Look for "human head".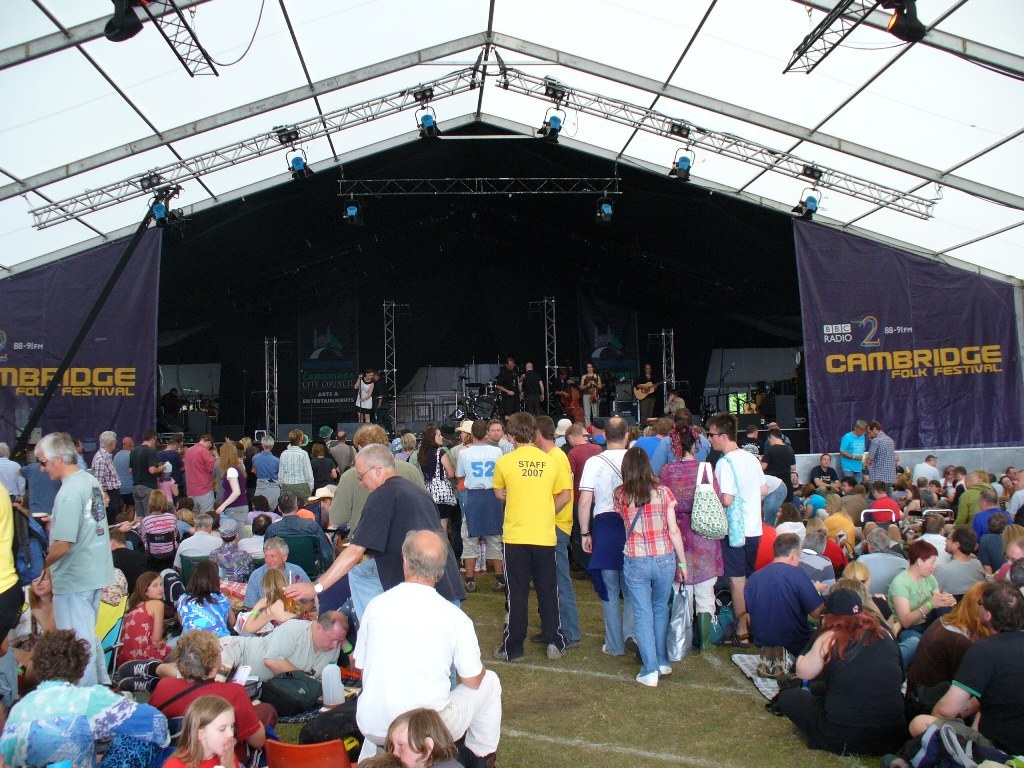
Found: [400,529,449,579].
